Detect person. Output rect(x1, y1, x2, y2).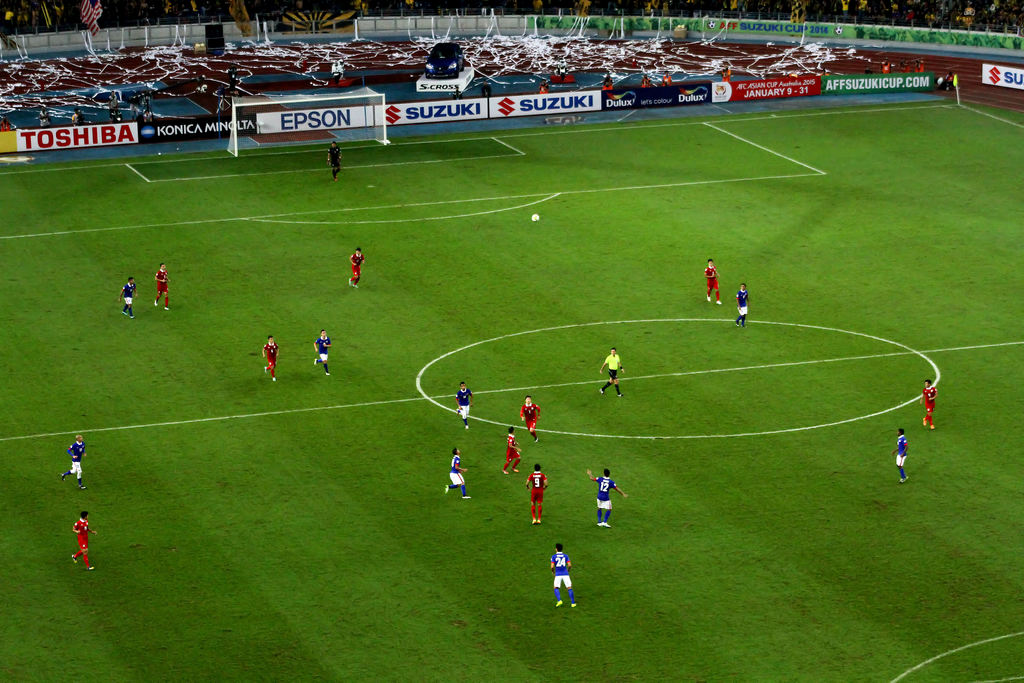
rect(520, 397, 541, 444).
